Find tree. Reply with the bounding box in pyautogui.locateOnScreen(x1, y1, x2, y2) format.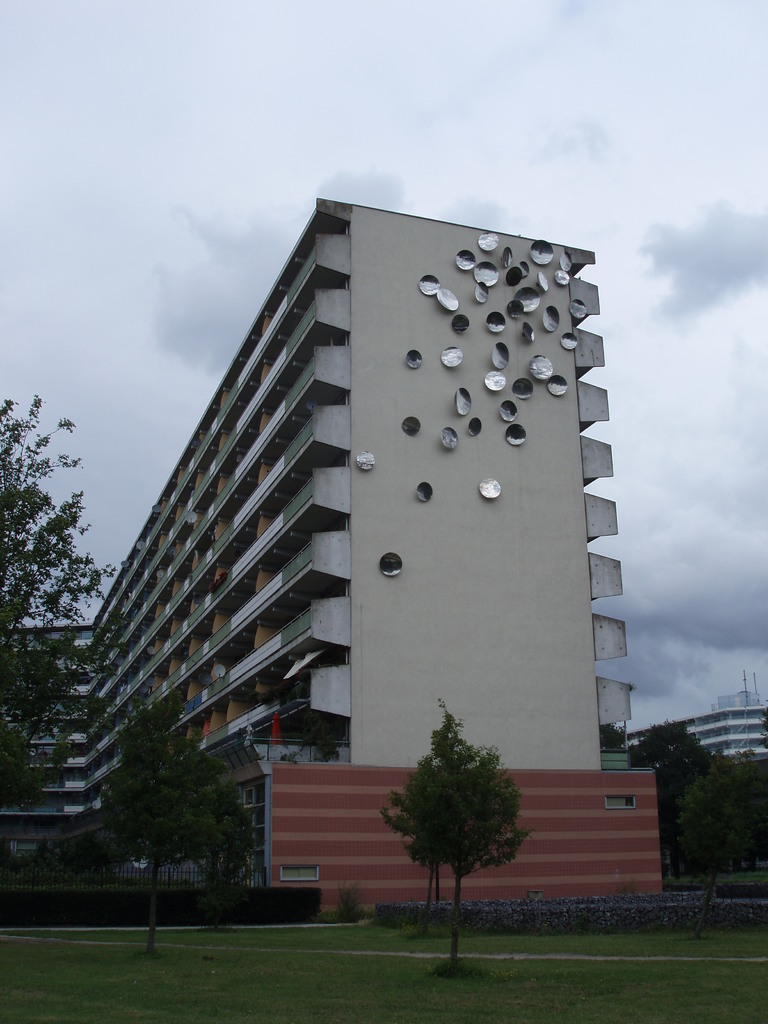
pyautogui.locateOnScreen(89, 706, 236, 949).
